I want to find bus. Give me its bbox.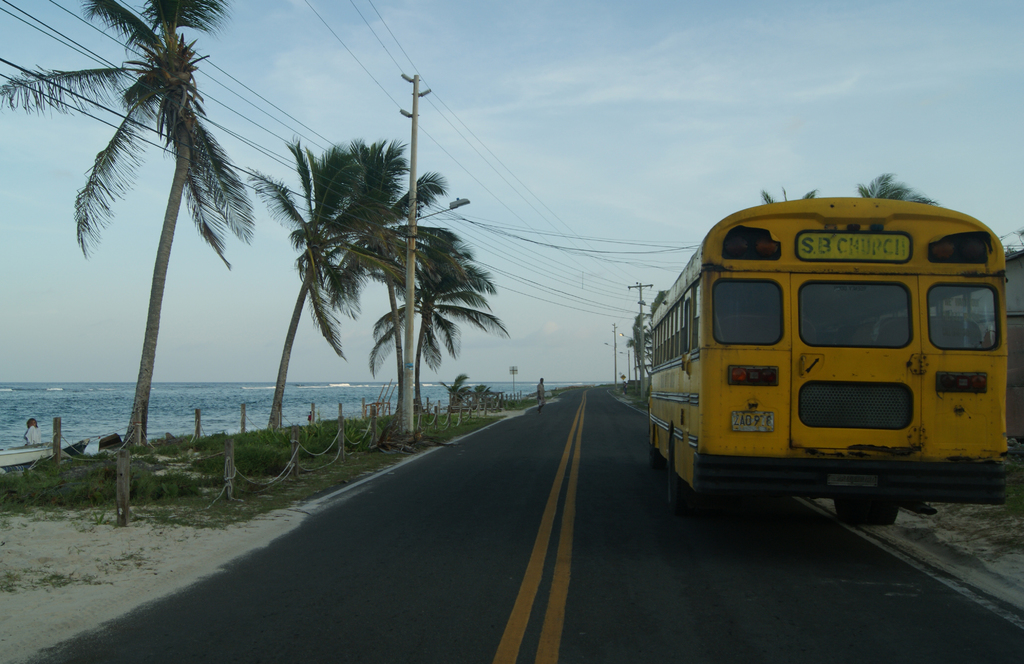
645/193/1012/527.
